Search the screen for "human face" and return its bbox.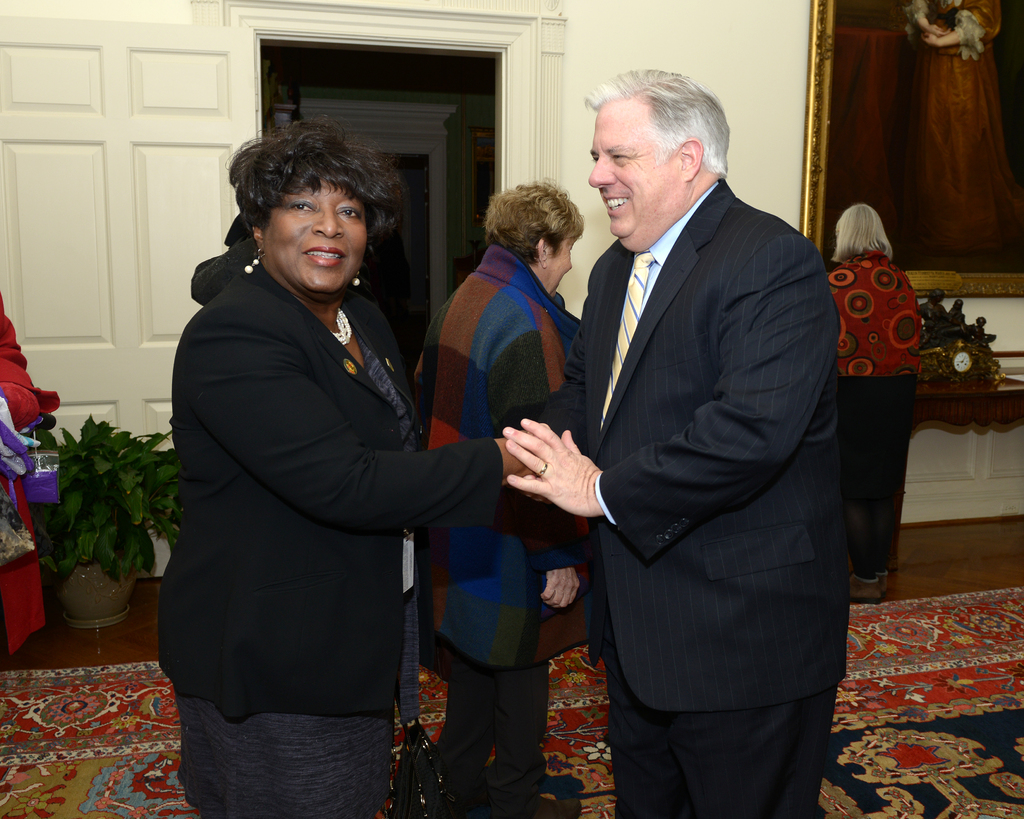
Found: l=590, t=97, r=683, b=255.
